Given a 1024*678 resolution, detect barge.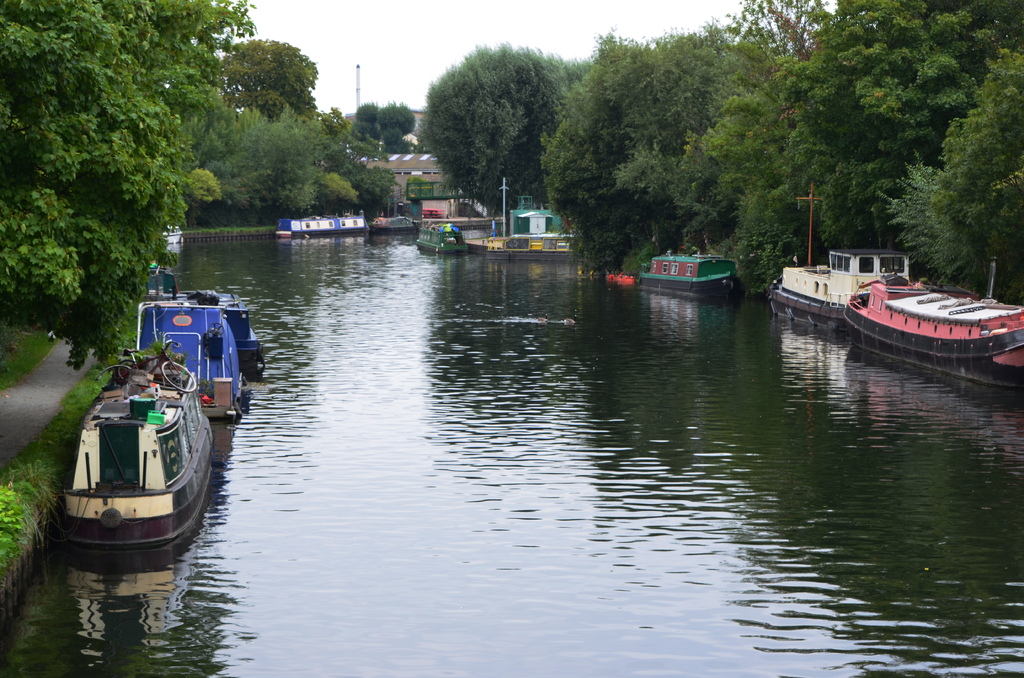
(769, 248, 912, 329).
